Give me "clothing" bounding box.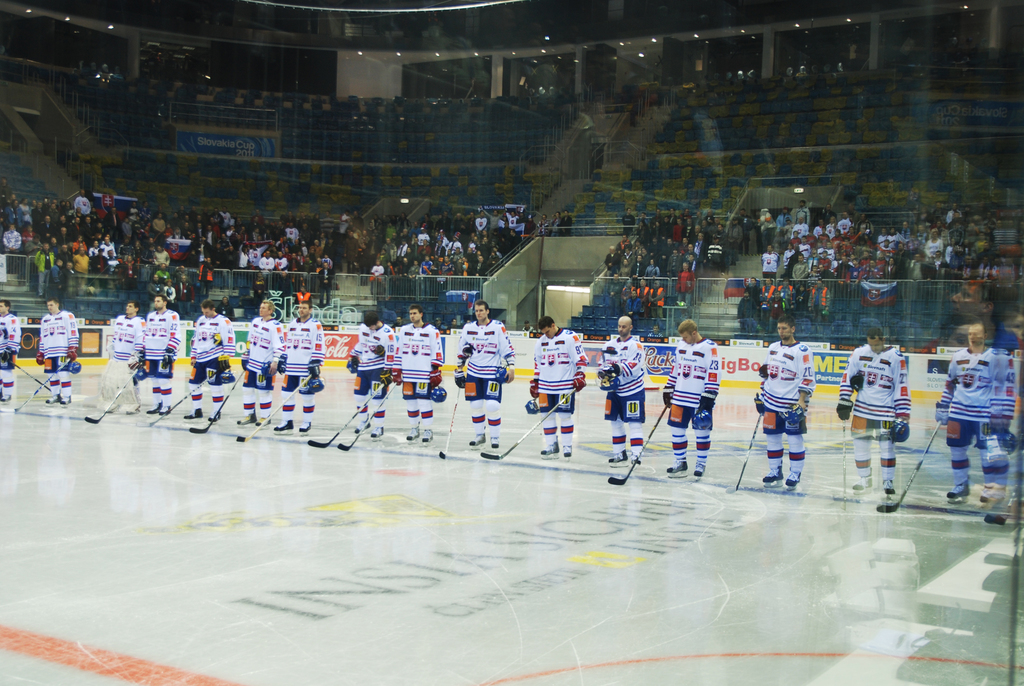
select_region(111, 309, 148, 363).
